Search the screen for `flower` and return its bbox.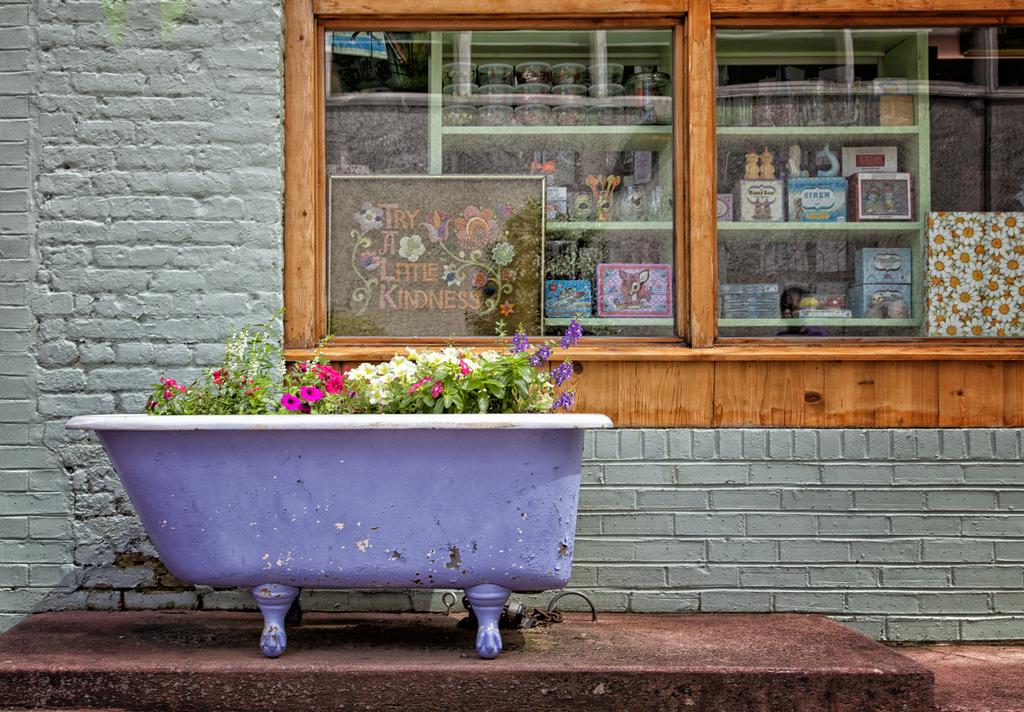
Found: (x1=420, y1=209, x2=452, y2=243).
